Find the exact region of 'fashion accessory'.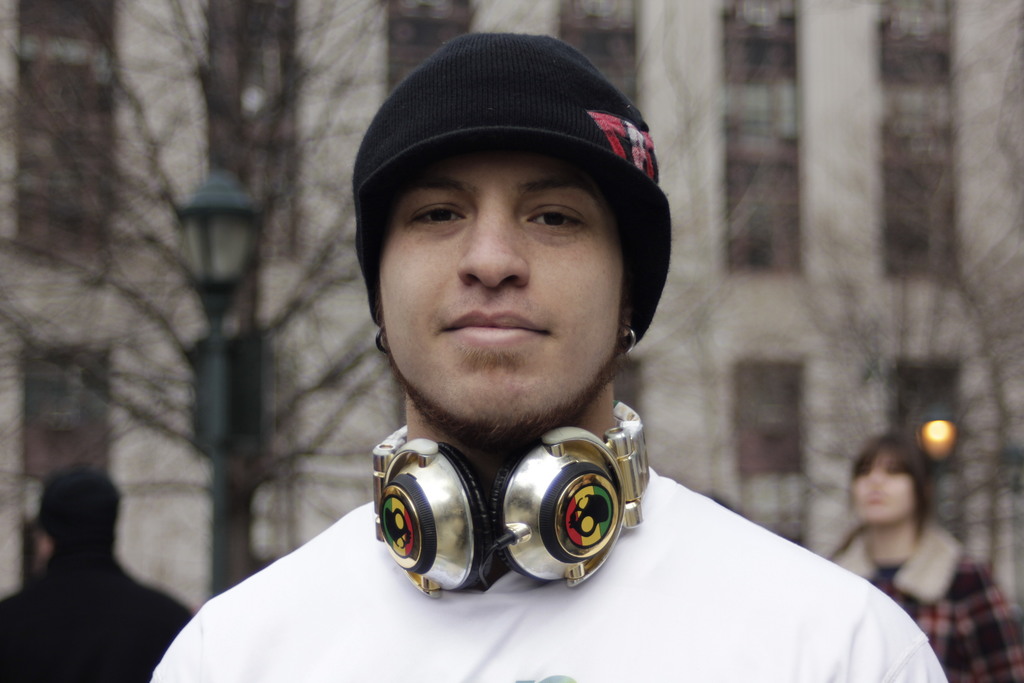
Exact region: 372 324 394 355.
